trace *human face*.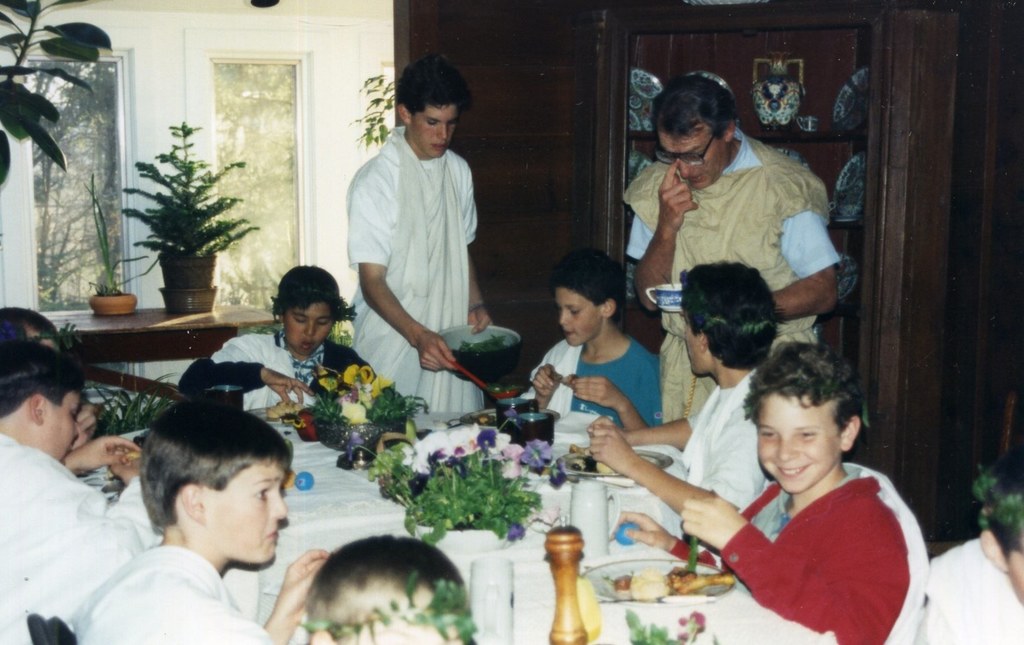
Traced to x1=682 y1=318 x2=708 y2=377.
